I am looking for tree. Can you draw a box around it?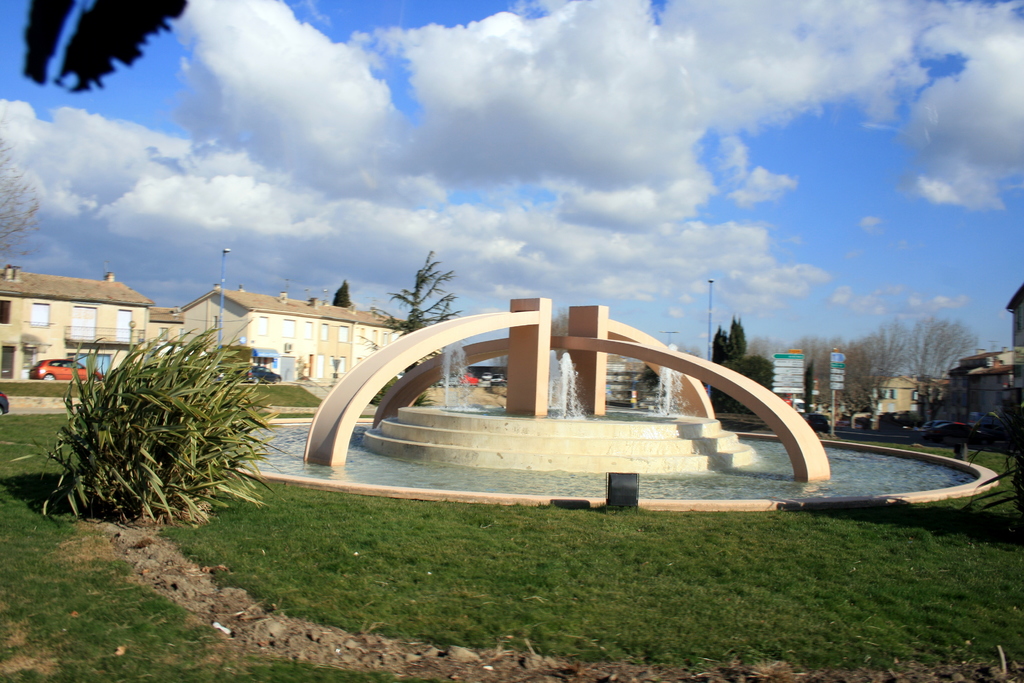
Sure, the bounding box is <box>0,134,44,258</box>.
